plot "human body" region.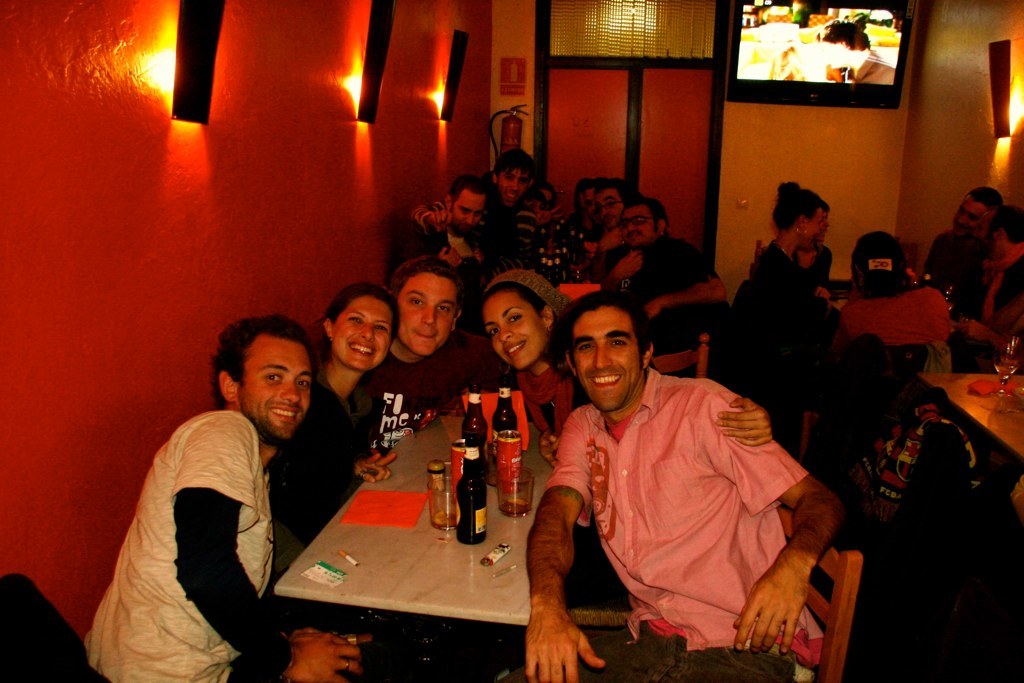
Plotted at select_region(74, 306, 425, 682).
